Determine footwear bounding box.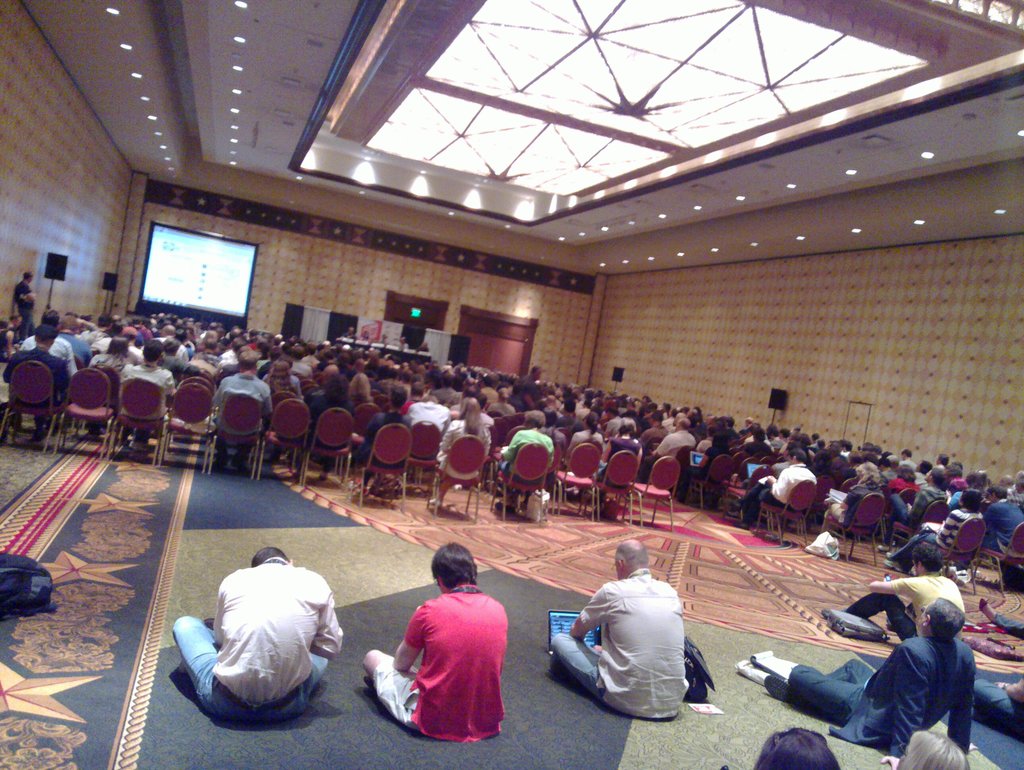
Determined: [left=880, top=558, right=905, bottom=575].
